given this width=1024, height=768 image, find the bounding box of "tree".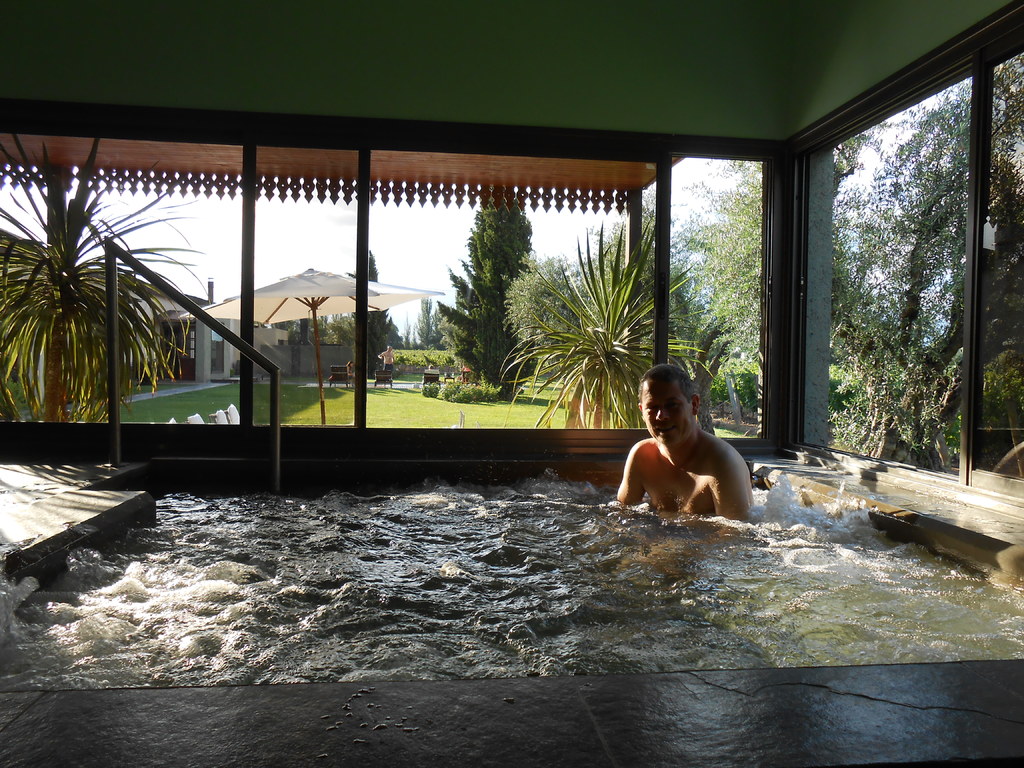
region(1, 135, 207, 419).
